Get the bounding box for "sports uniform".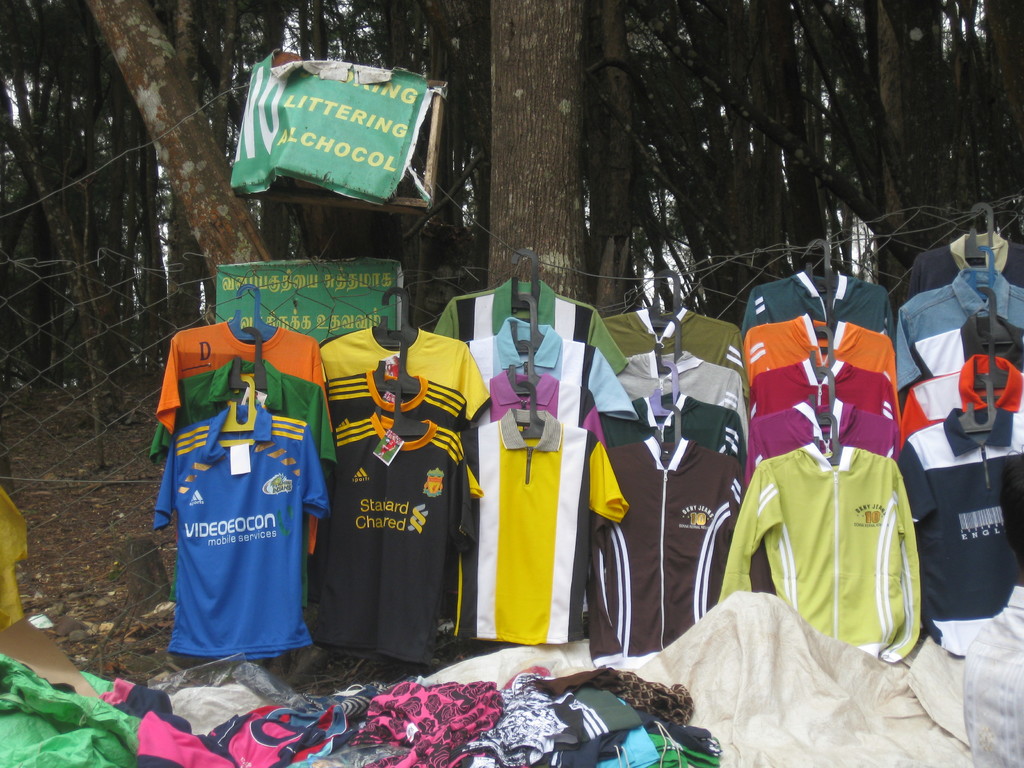
bbox(579, 438, 742, 653).
